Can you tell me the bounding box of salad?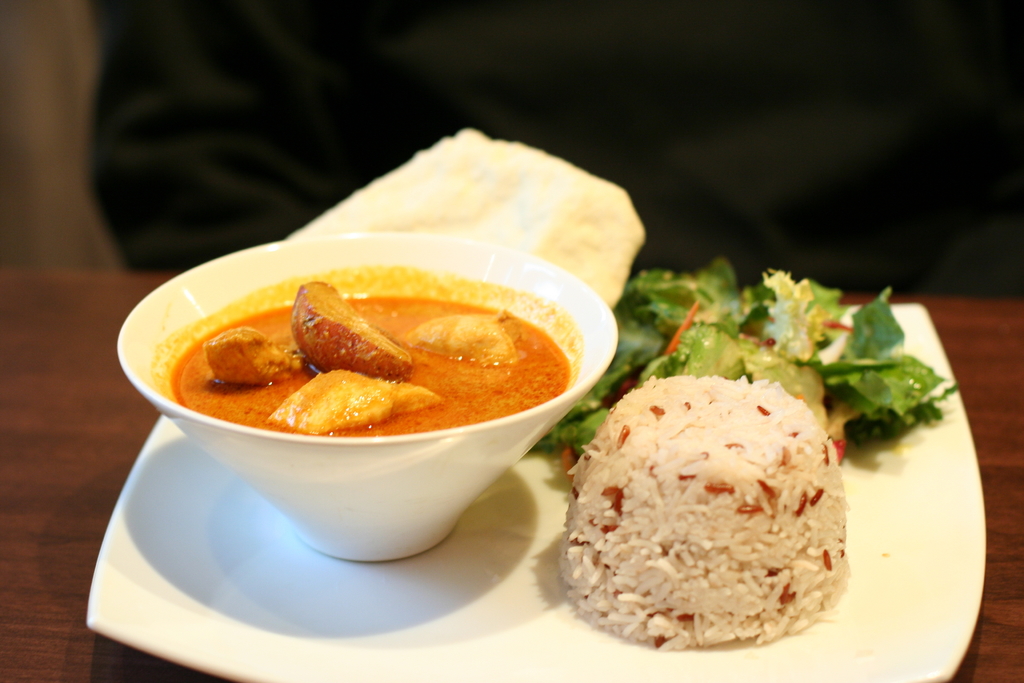
x1=530, y1=248, x2=973, y2=458.
